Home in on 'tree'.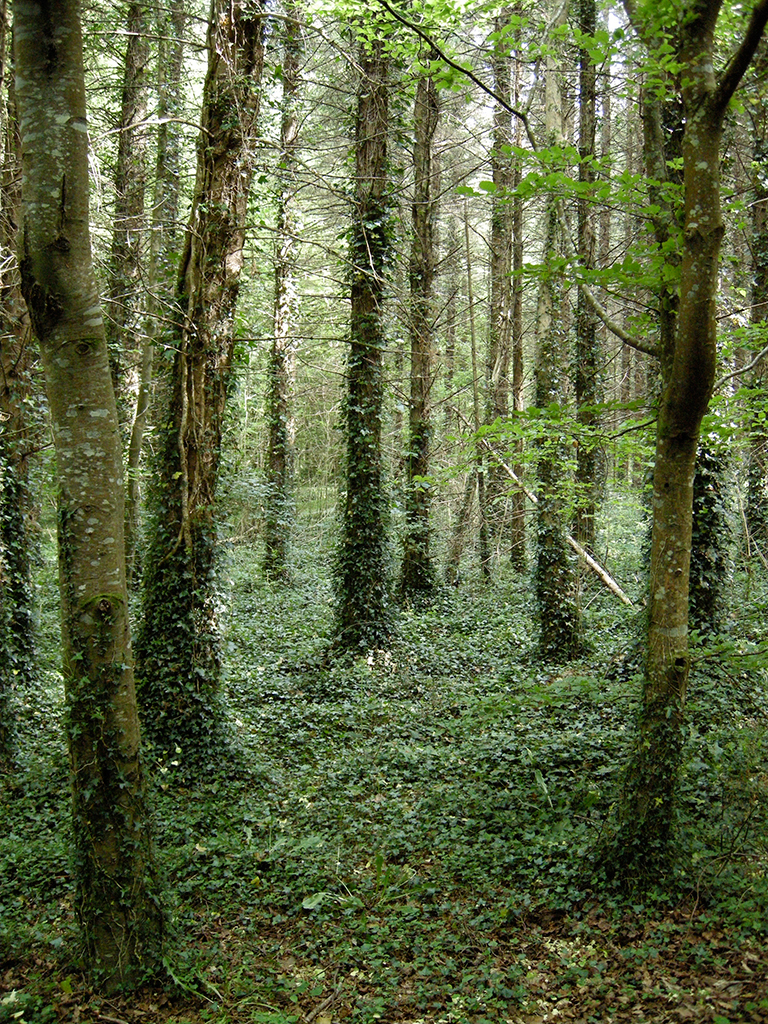
Homed in at [x1=382, y1=0, x2=440, y2=625].
